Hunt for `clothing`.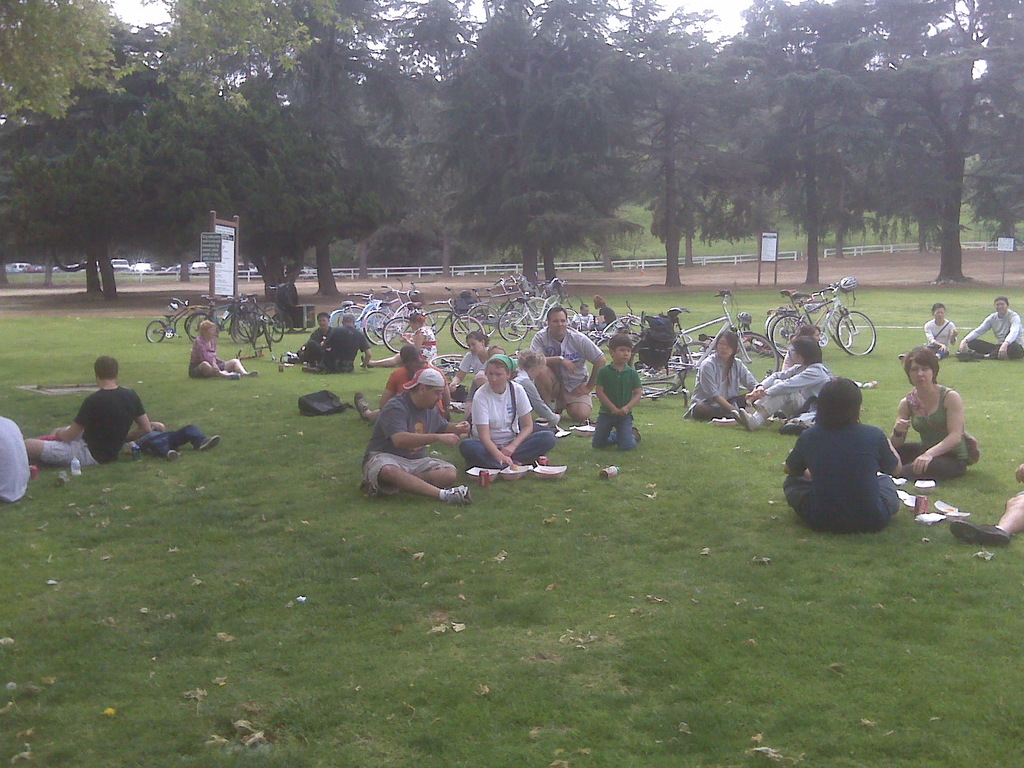
Hunted down at [321, 327, 369, 371].
